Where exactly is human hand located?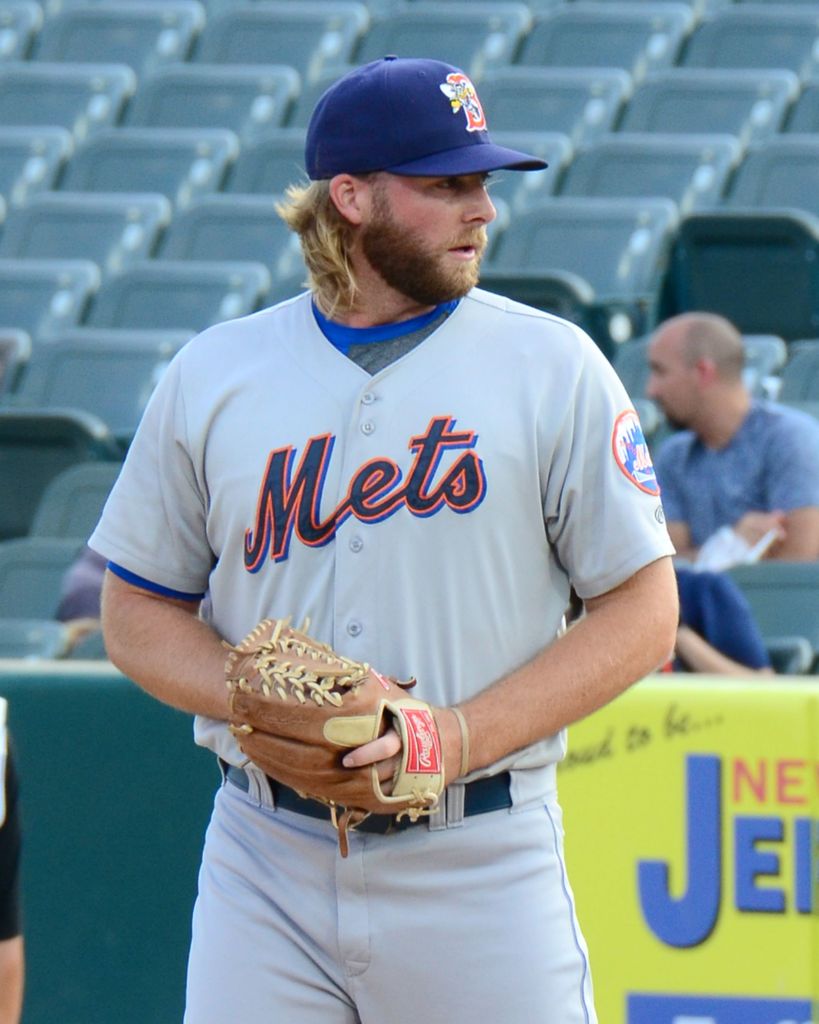
Its bounding box is select_region(732, 505, 788, 557).
